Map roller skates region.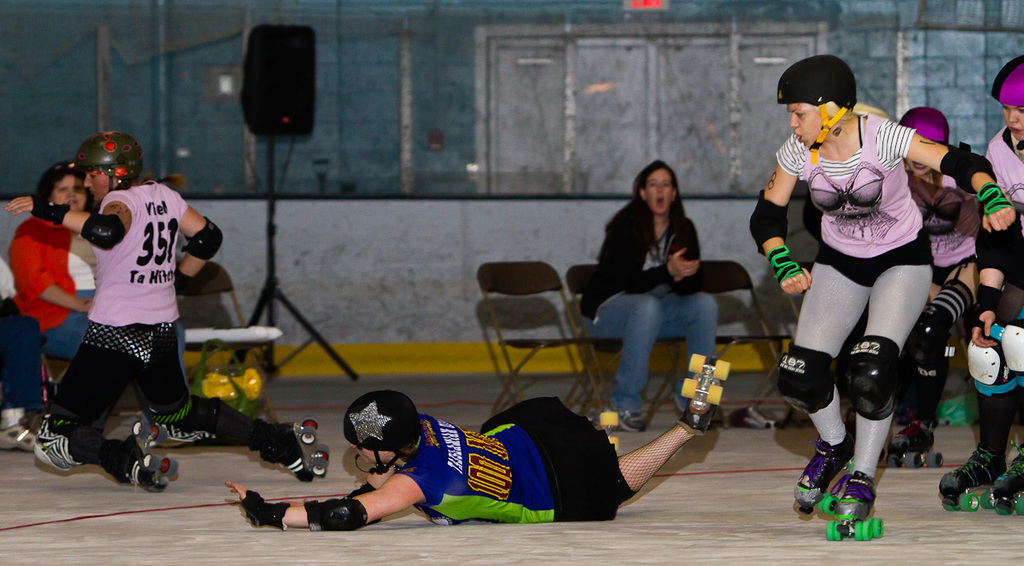
Mapped to <region>588, 411, 621, 446</region>.
